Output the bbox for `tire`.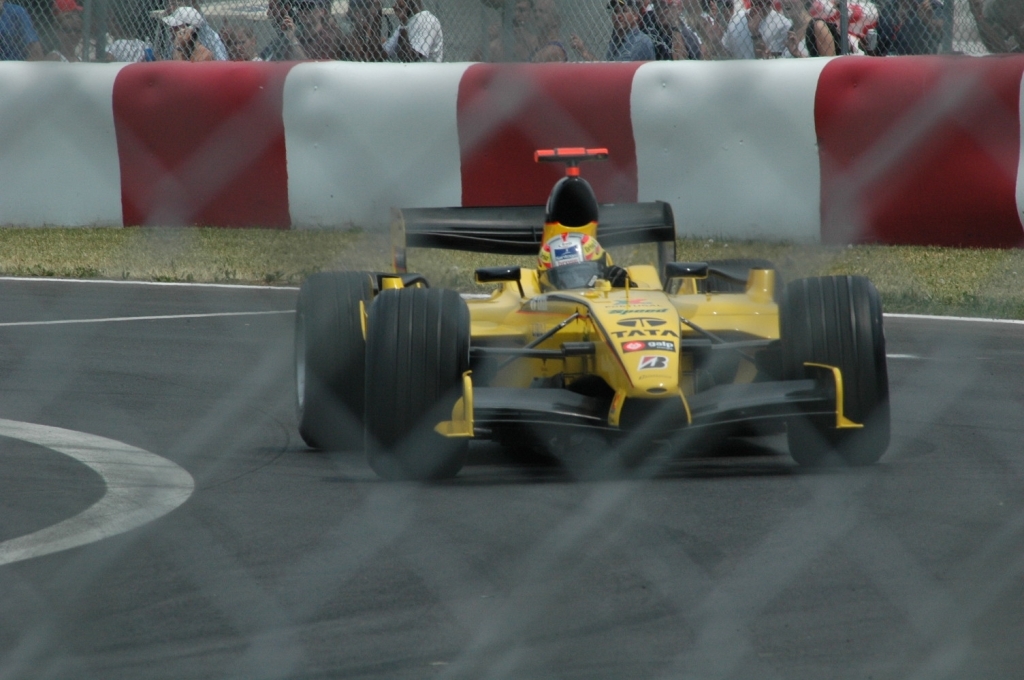
(697,257,791,296).
